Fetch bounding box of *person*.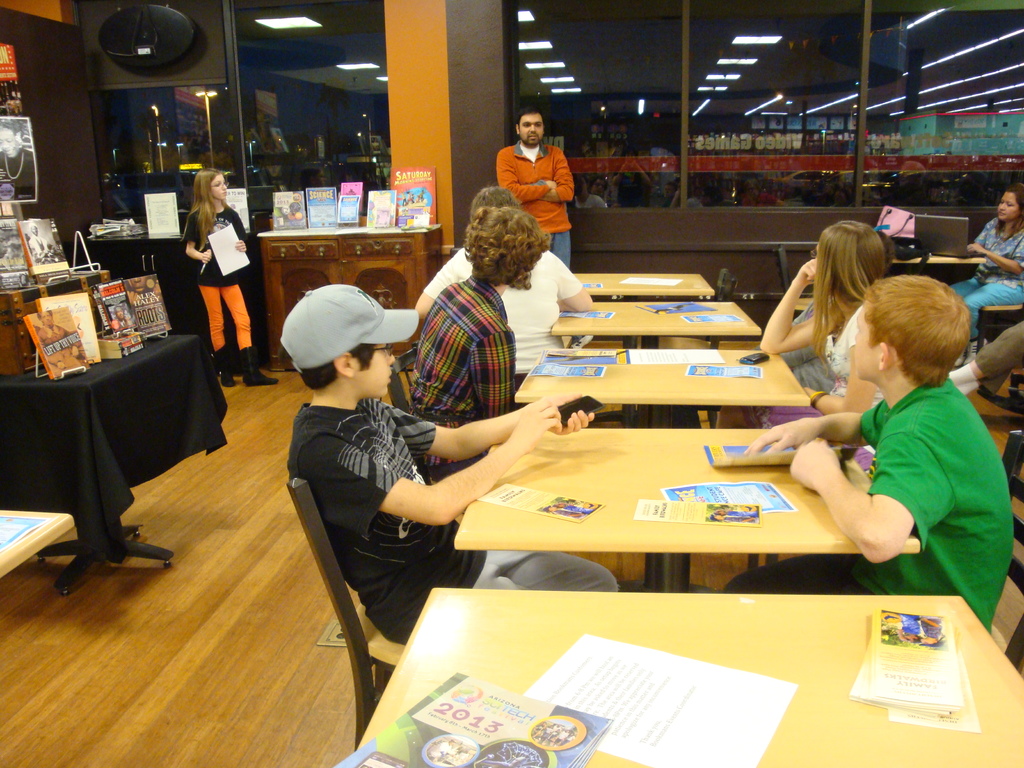
Bbox: 278 285 622 643.
